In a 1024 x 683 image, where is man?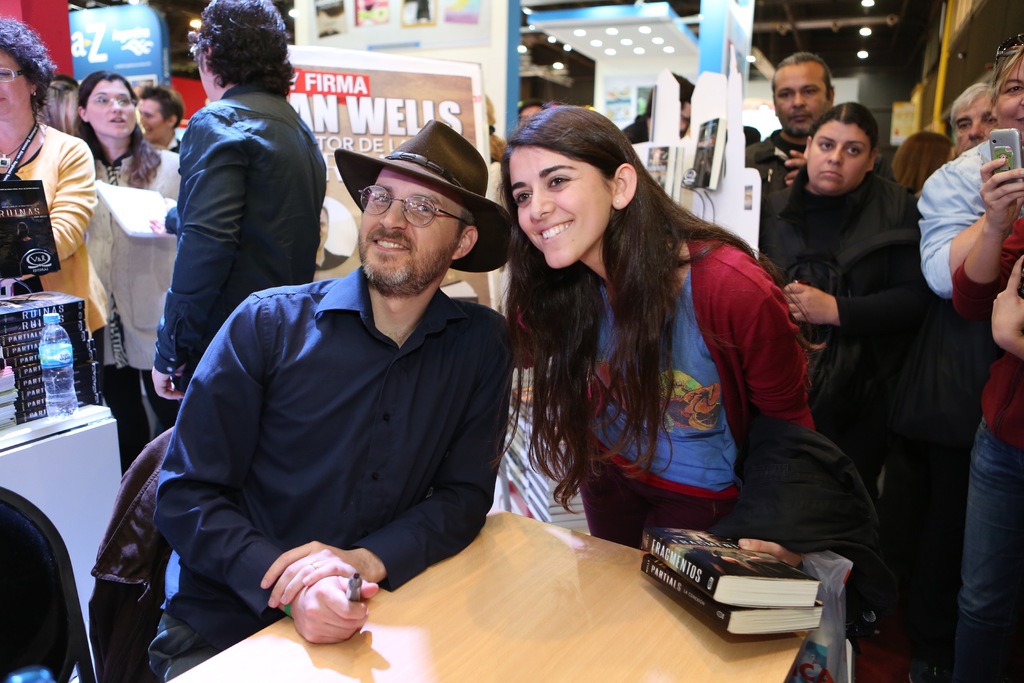
Rect(127, 90, 188, 152).
